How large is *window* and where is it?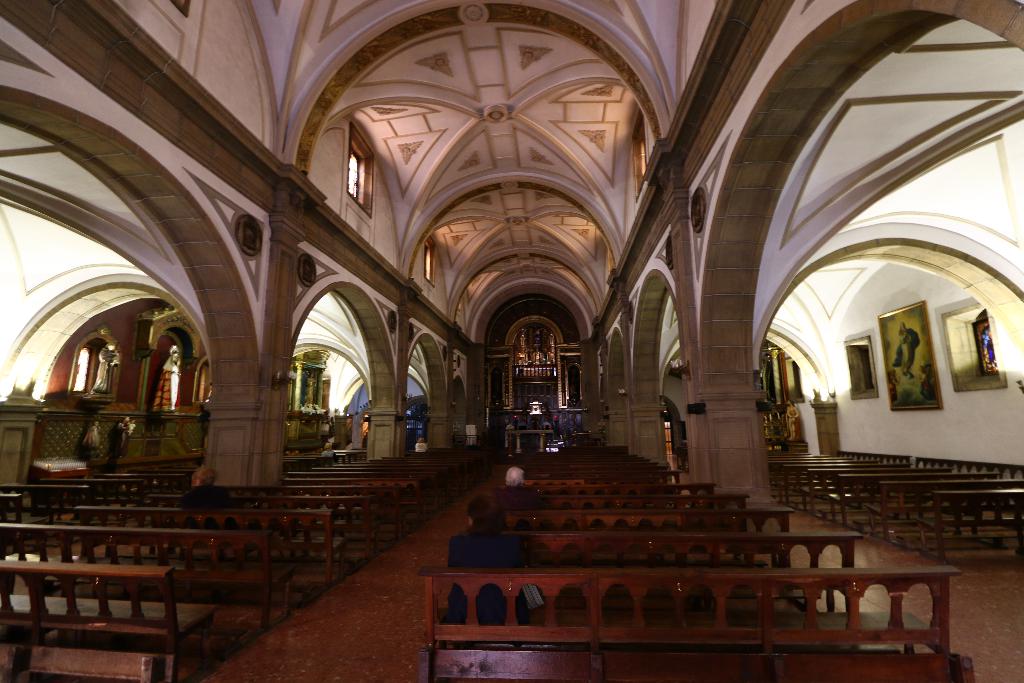
Bounding box: Rect(847, 333, 880, 393).
